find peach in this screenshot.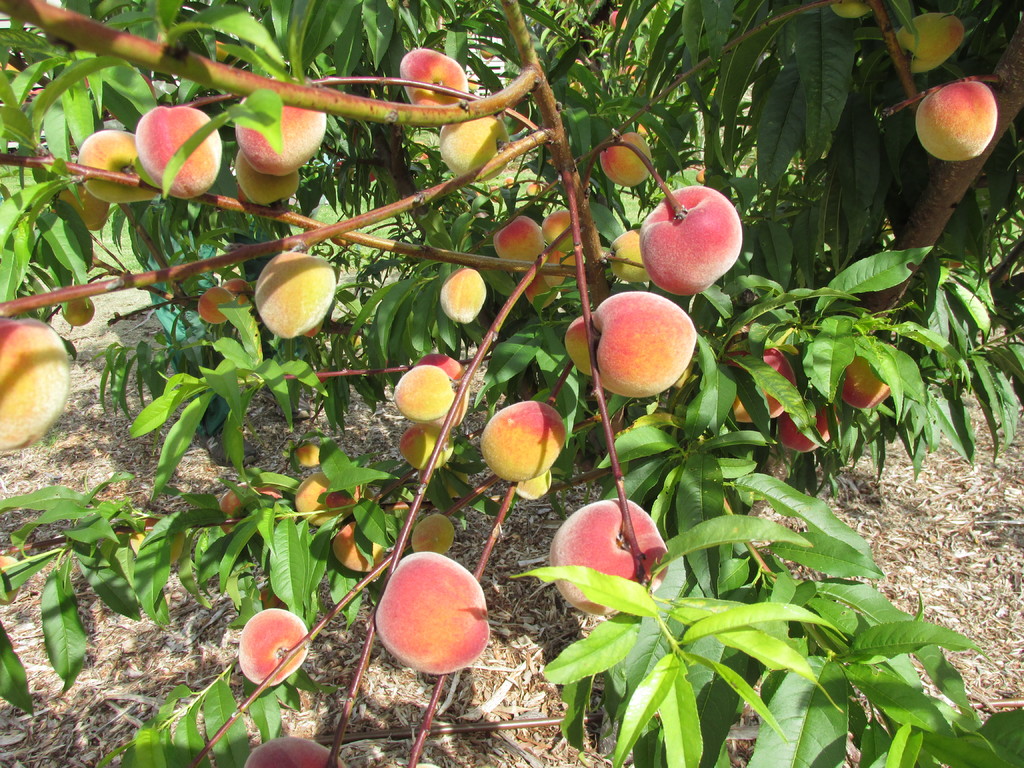
The bounding box for peach is detection(337, 525, 383, 577).
